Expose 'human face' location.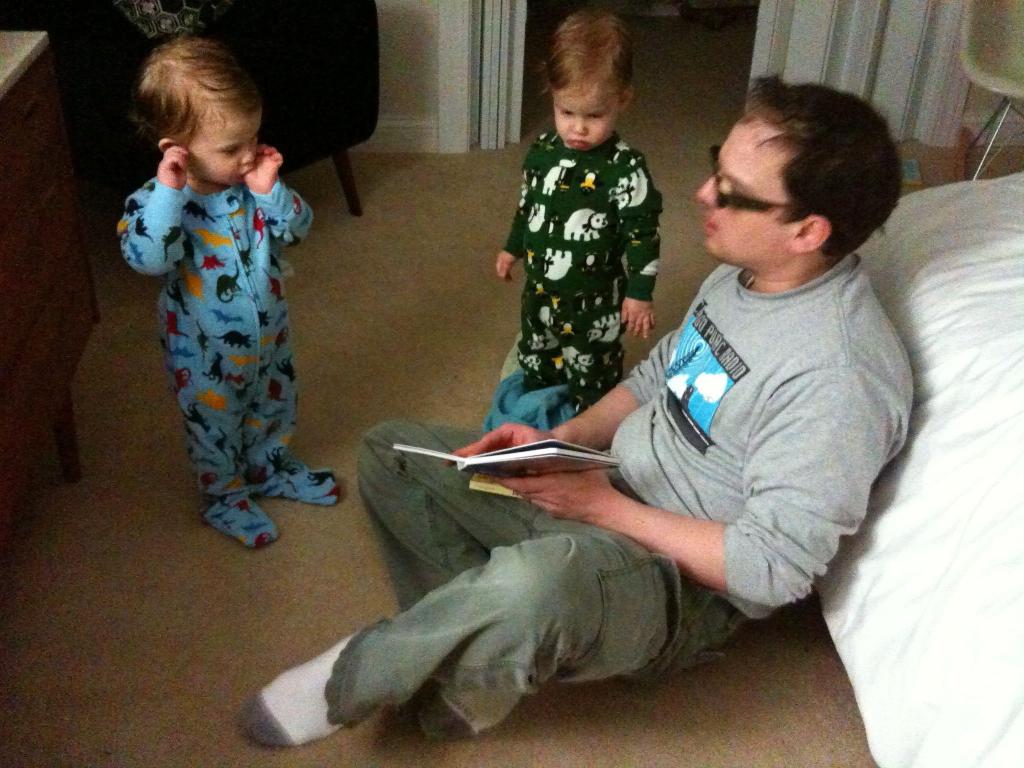
Exposed at (x1=692, y1=111, x2=785, y2=257).
